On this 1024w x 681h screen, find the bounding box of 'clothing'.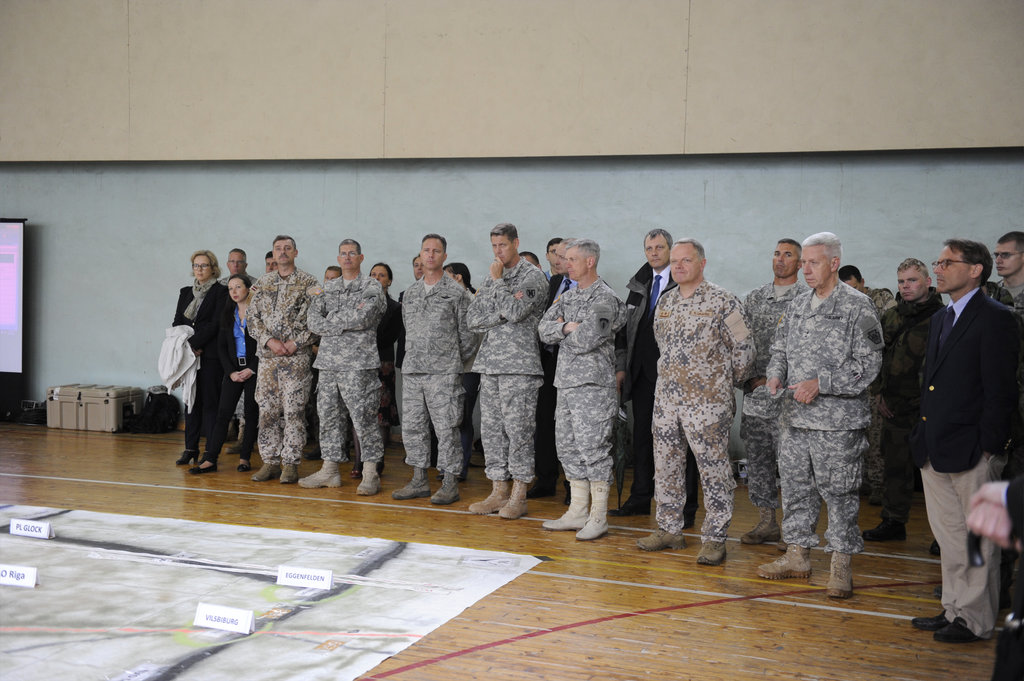
Bounding box: crop(879, 286, 945, 518).
